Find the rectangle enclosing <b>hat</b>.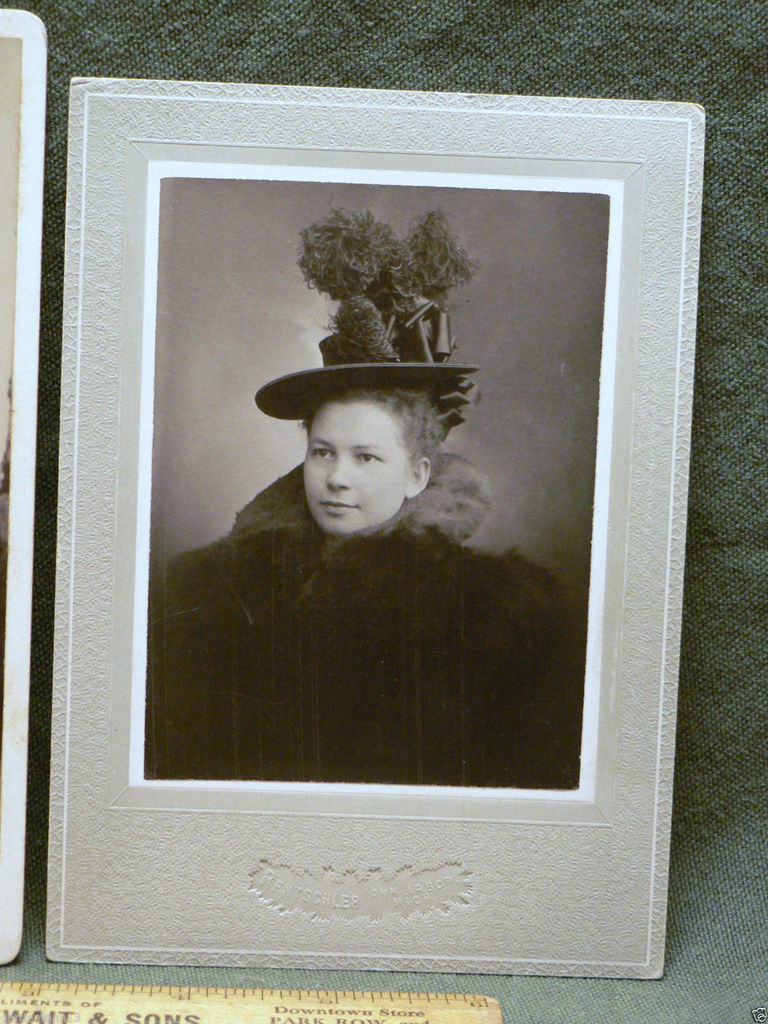
l=254, t=270, r=478, b=424.
